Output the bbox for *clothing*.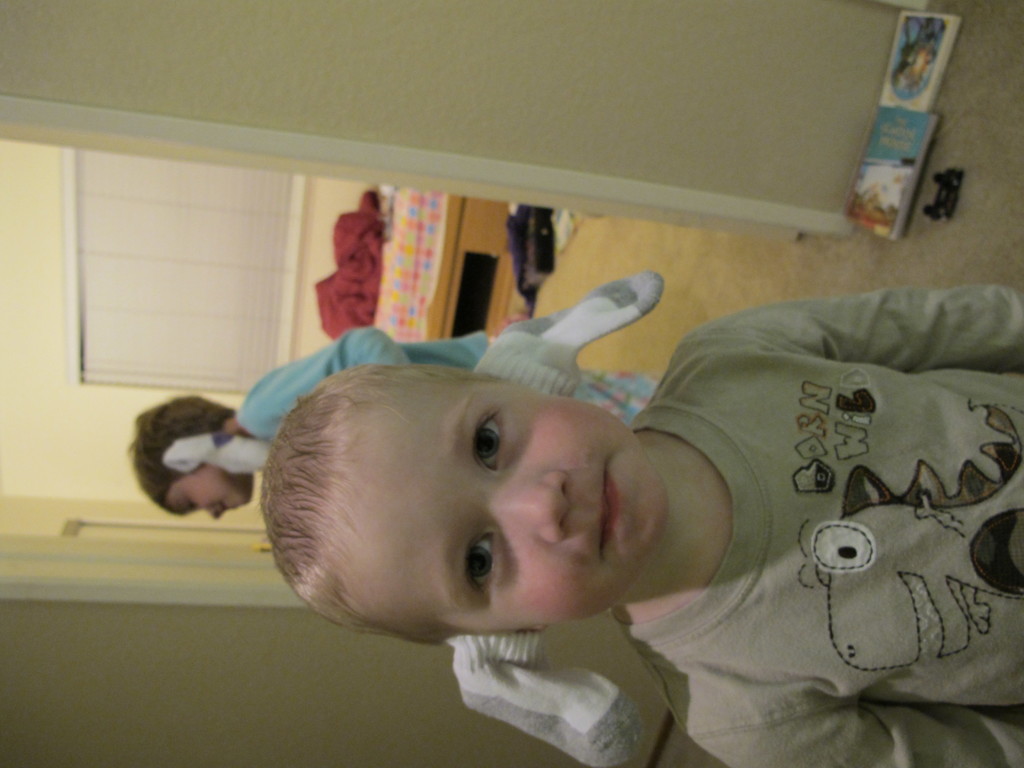
(237,323,657,440).
